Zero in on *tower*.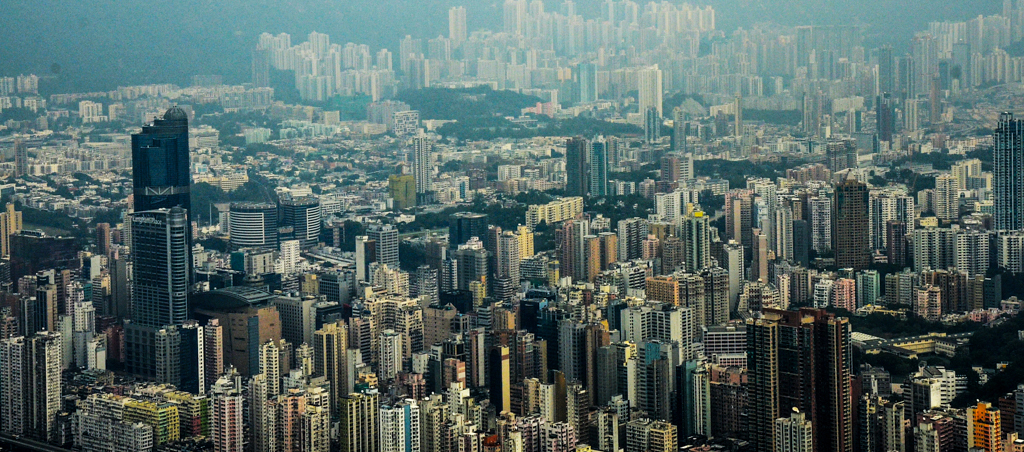
Zeroed in: (x1=309, y1=74, x2=332, y2=104).
